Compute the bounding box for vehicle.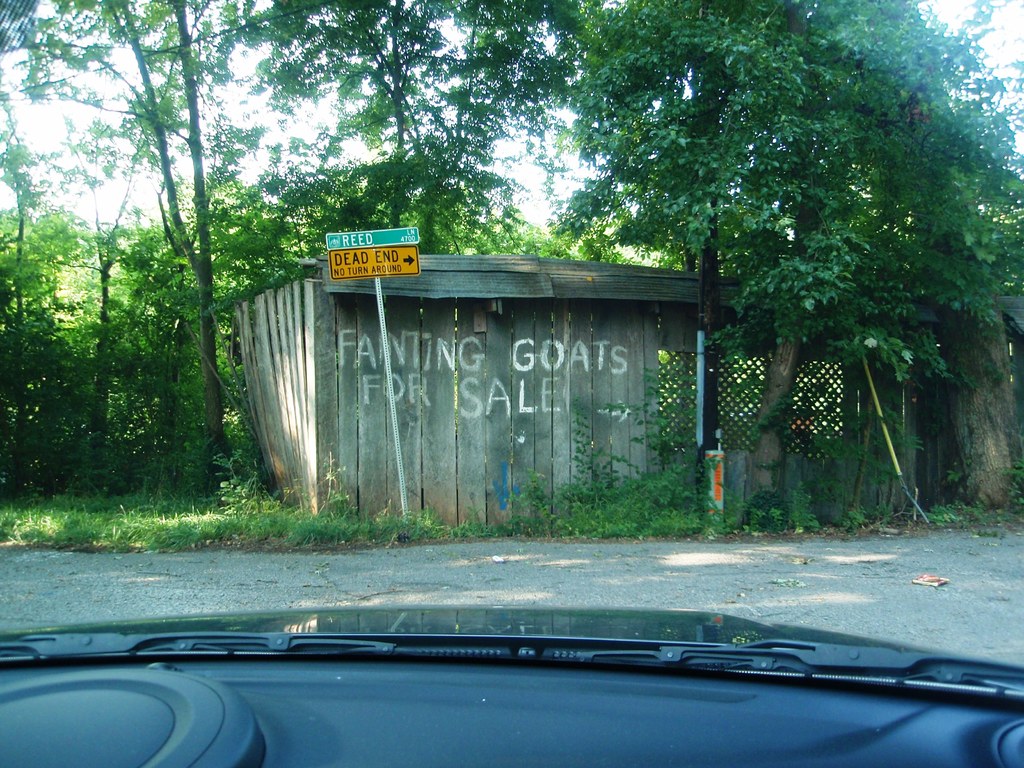
crop(0, 605, 1023, 767).
